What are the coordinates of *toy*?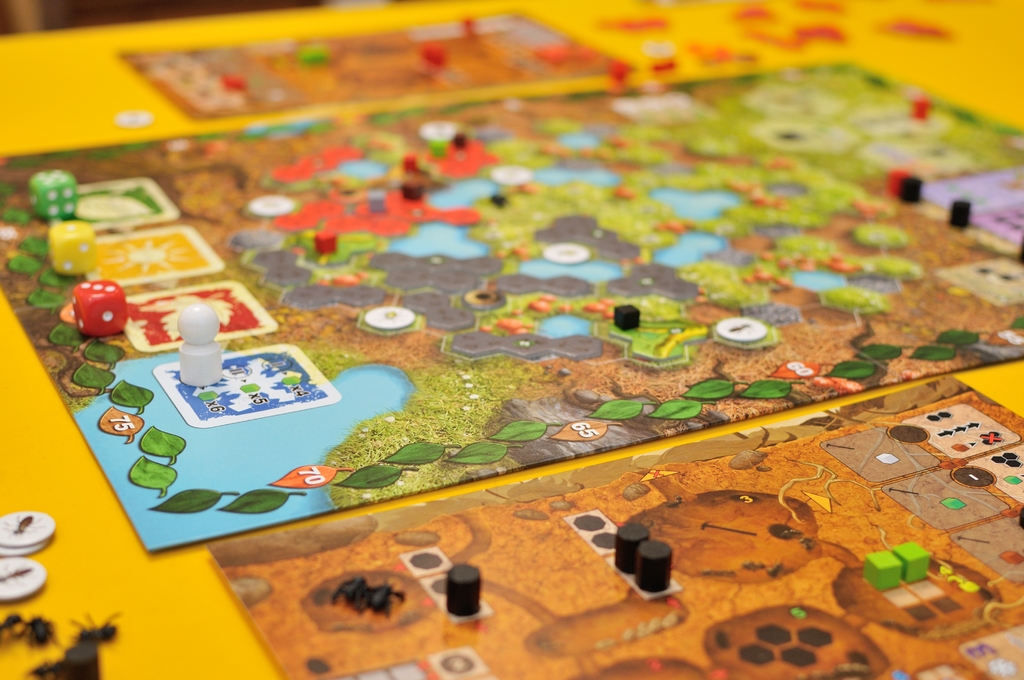
(325, 573, 406, 627).
